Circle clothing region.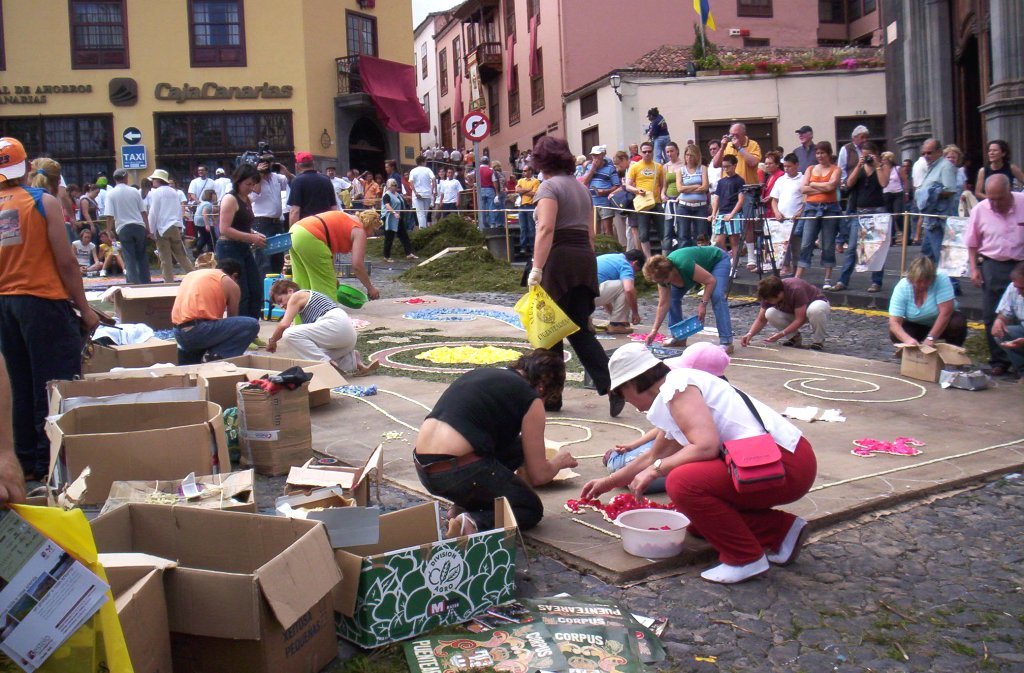
Region: (0, 179, 90, 468).
